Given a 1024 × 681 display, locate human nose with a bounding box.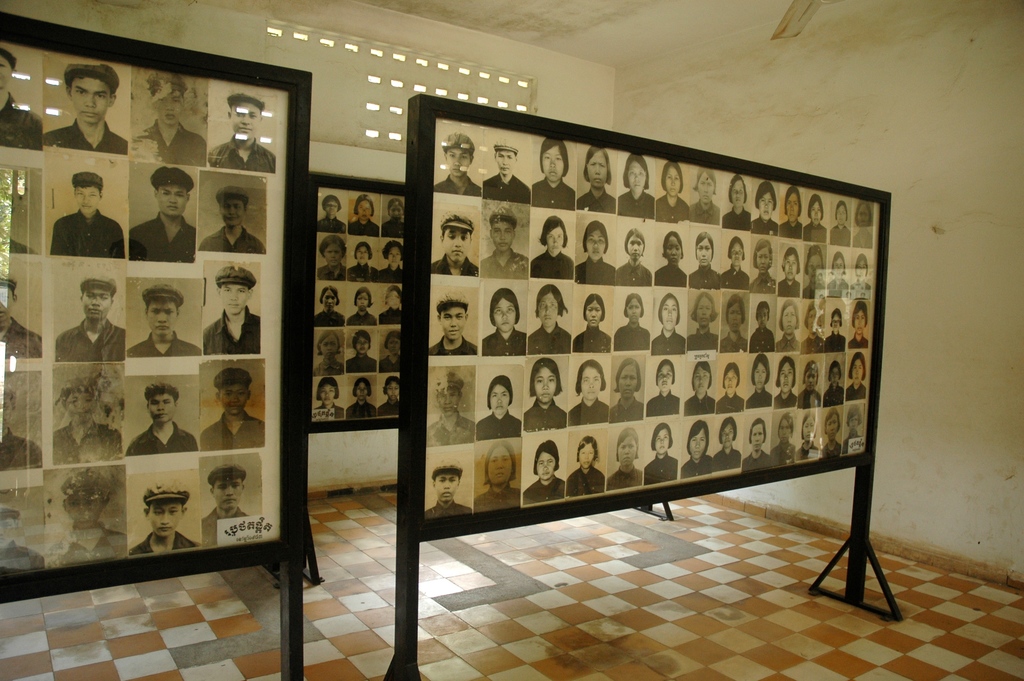
Located: bbox=(554, 238, 557, 243).
